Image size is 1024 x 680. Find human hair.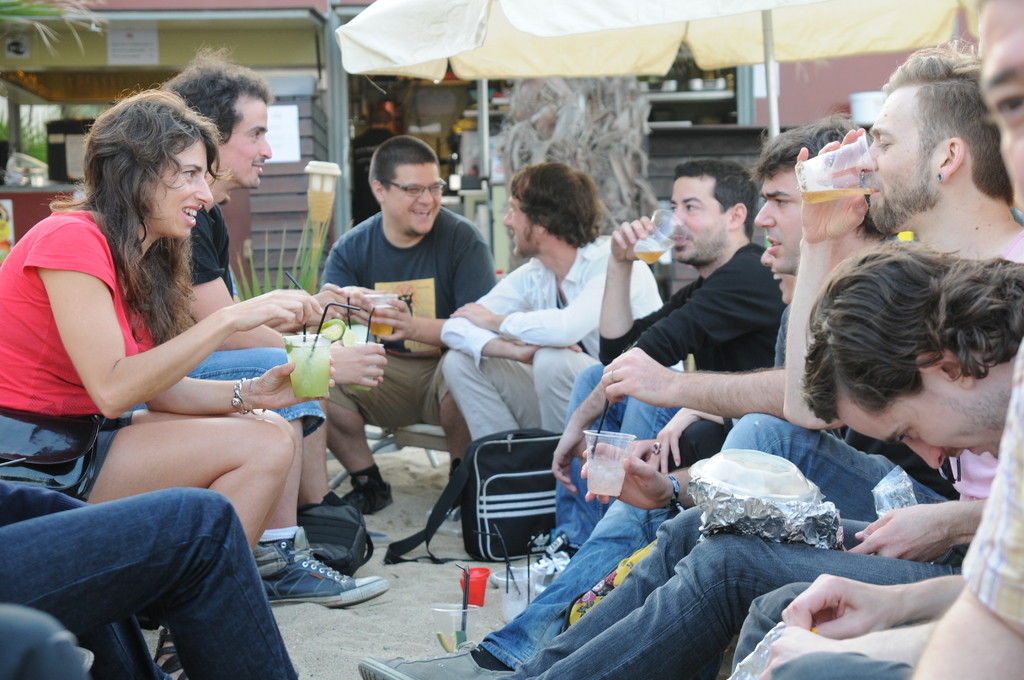
[883,32,1015,205].
